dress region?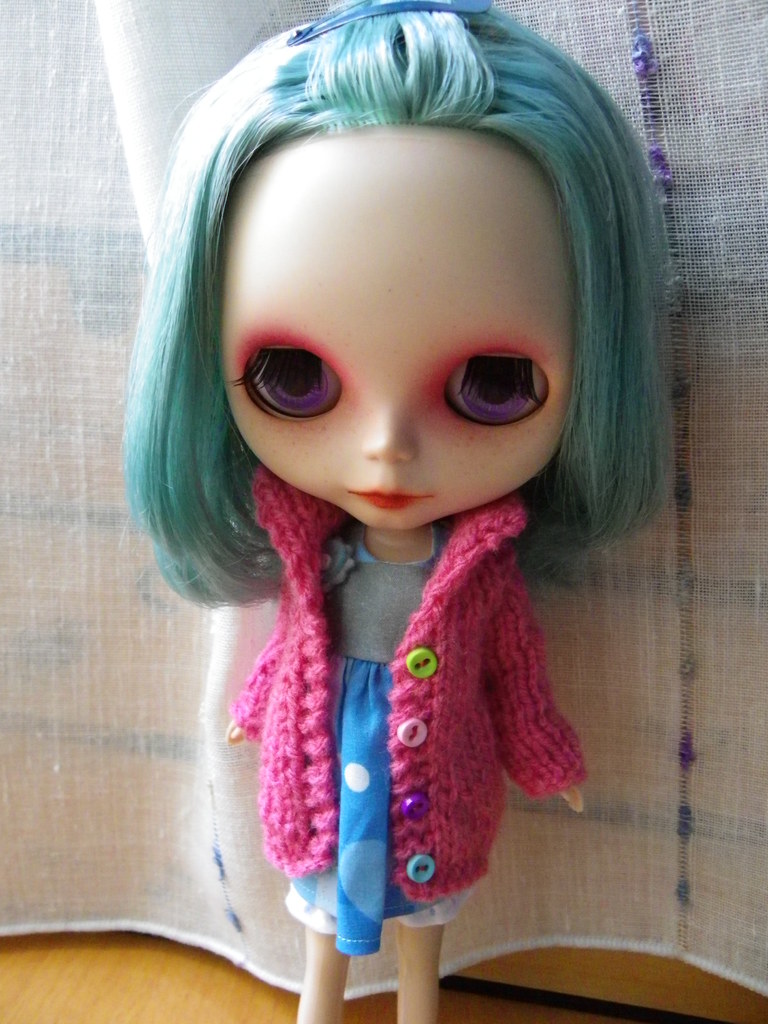
[280,525,476,947]
